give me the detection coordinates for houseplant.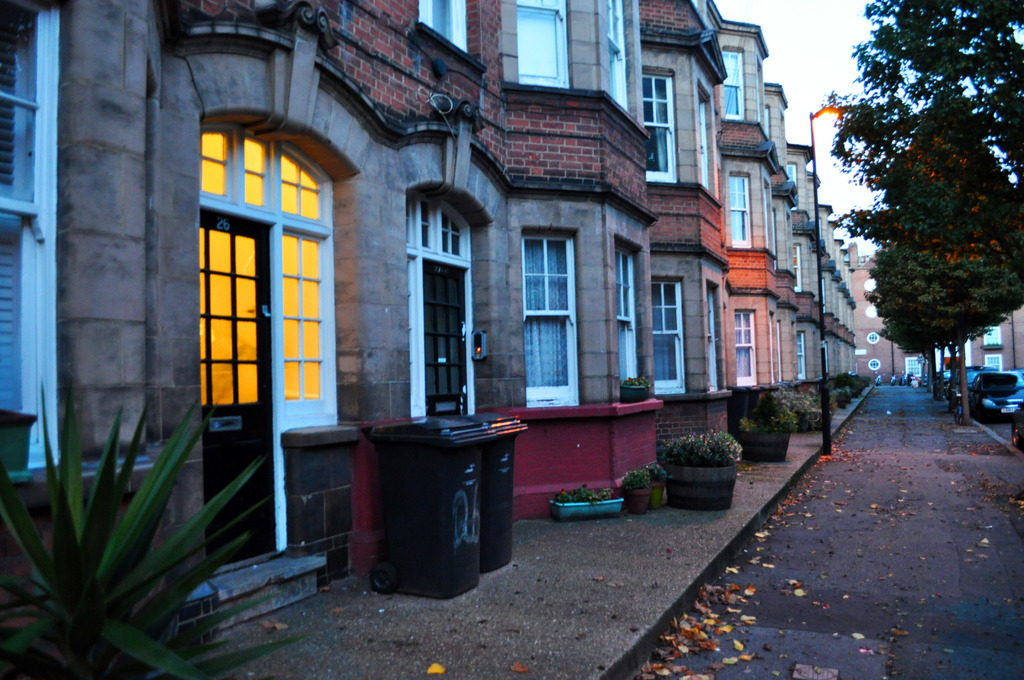
<bbox>619, 467, 654, 510</bbox>.
